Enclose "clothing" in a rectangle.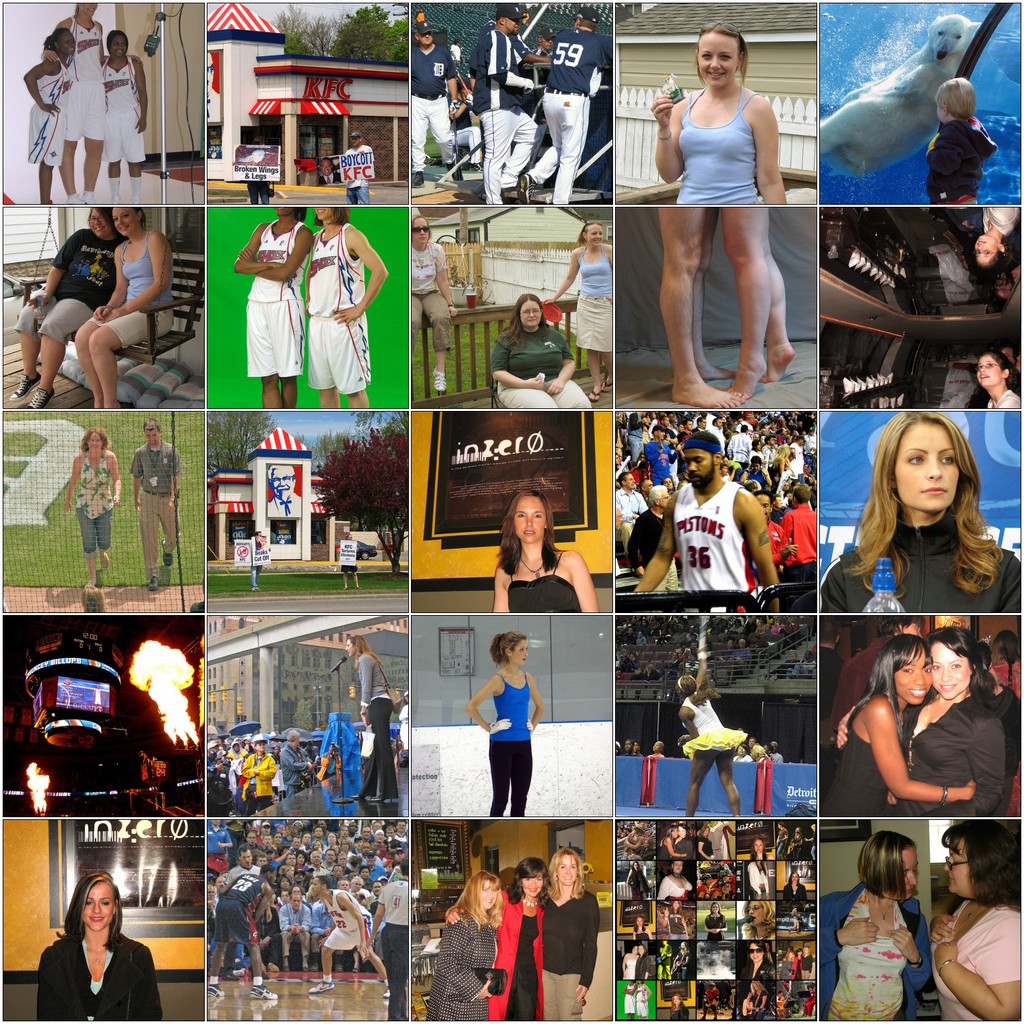
<bbox>783, 879, 806, 907</bbox>.
